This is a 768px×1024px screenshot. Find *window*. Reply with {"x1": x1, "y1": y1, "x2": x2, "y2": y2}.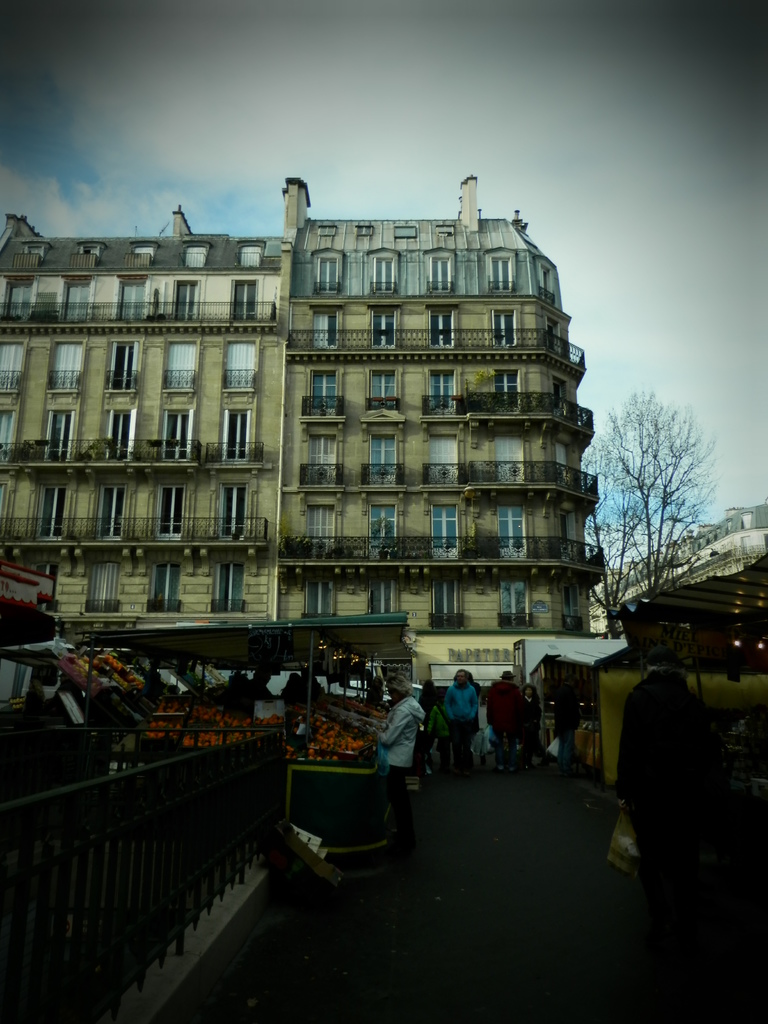
{"x1": 310, "y1": 248, "x2": 346, "y2": 297}.
